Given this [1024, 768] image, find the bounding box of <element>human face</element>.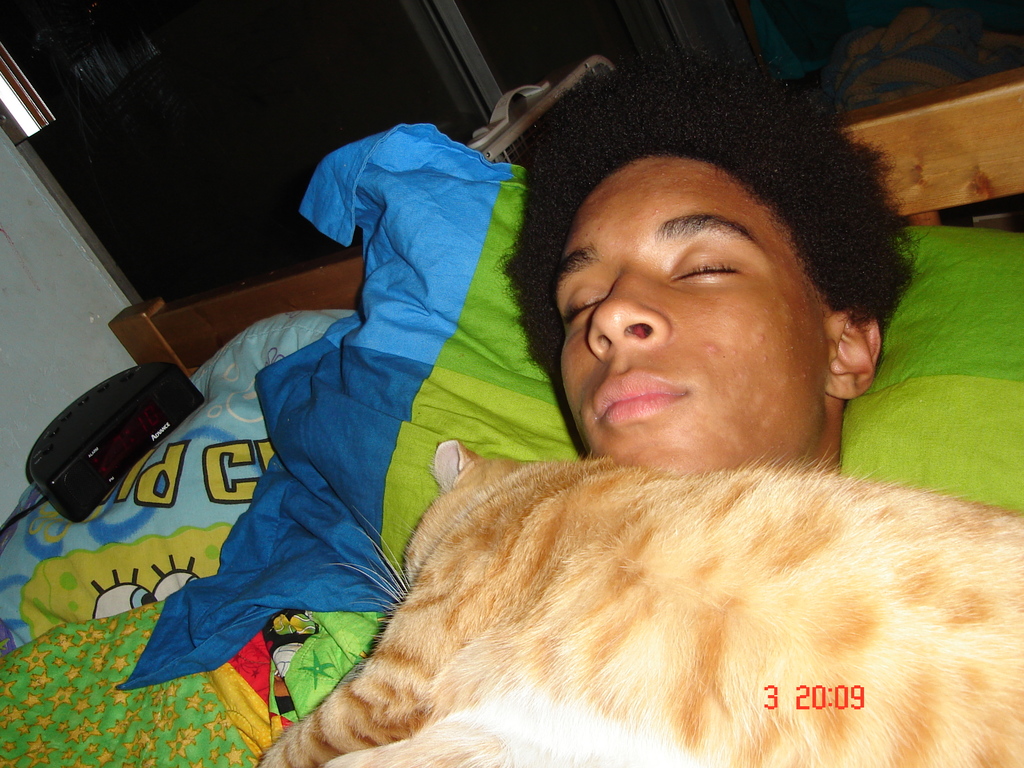
551,157,817,468.
